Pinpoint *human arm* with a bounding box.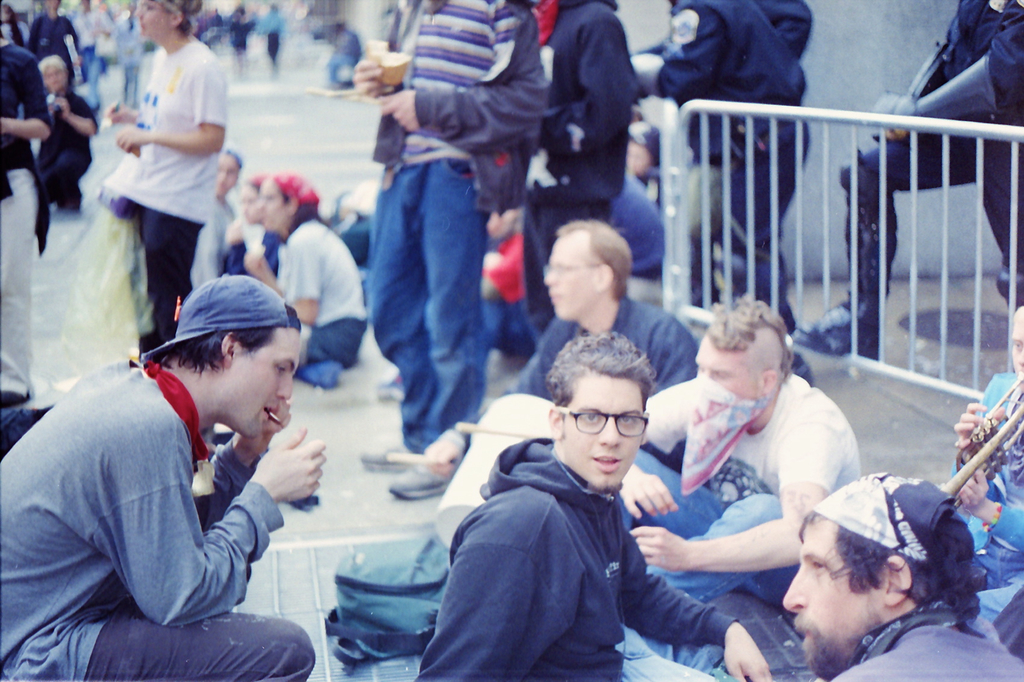
BBox(193, 402, 291, 527).
